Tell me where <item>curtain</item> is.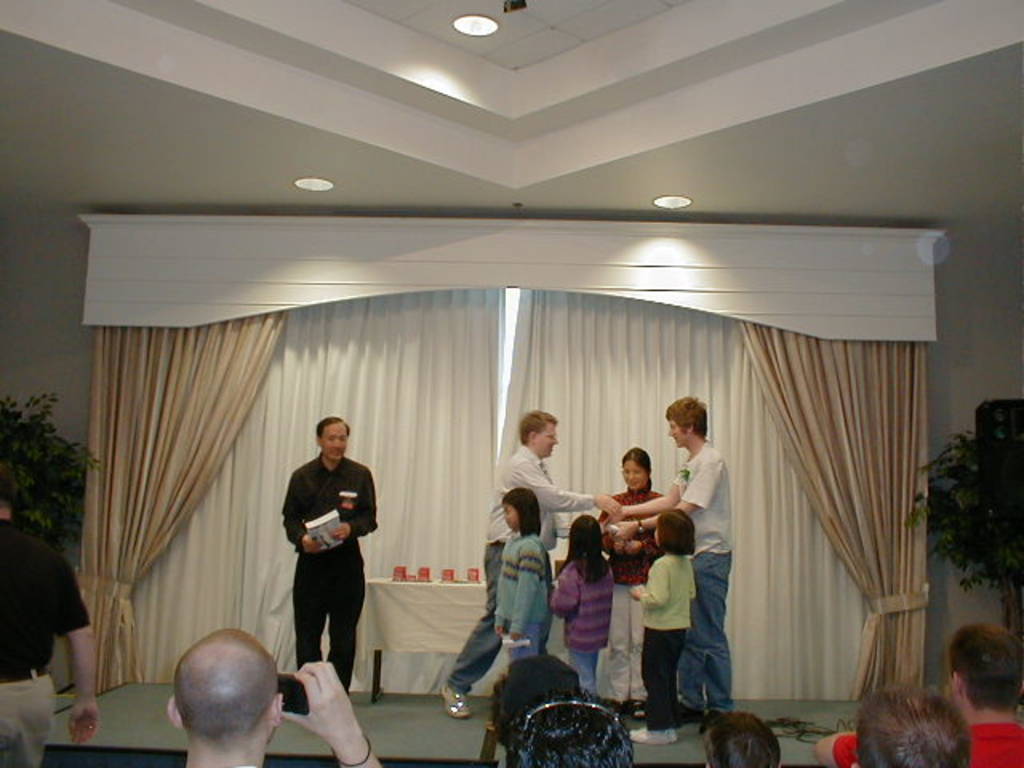
<item>curtain</item> is at rect(78, 146, 880, 723).
